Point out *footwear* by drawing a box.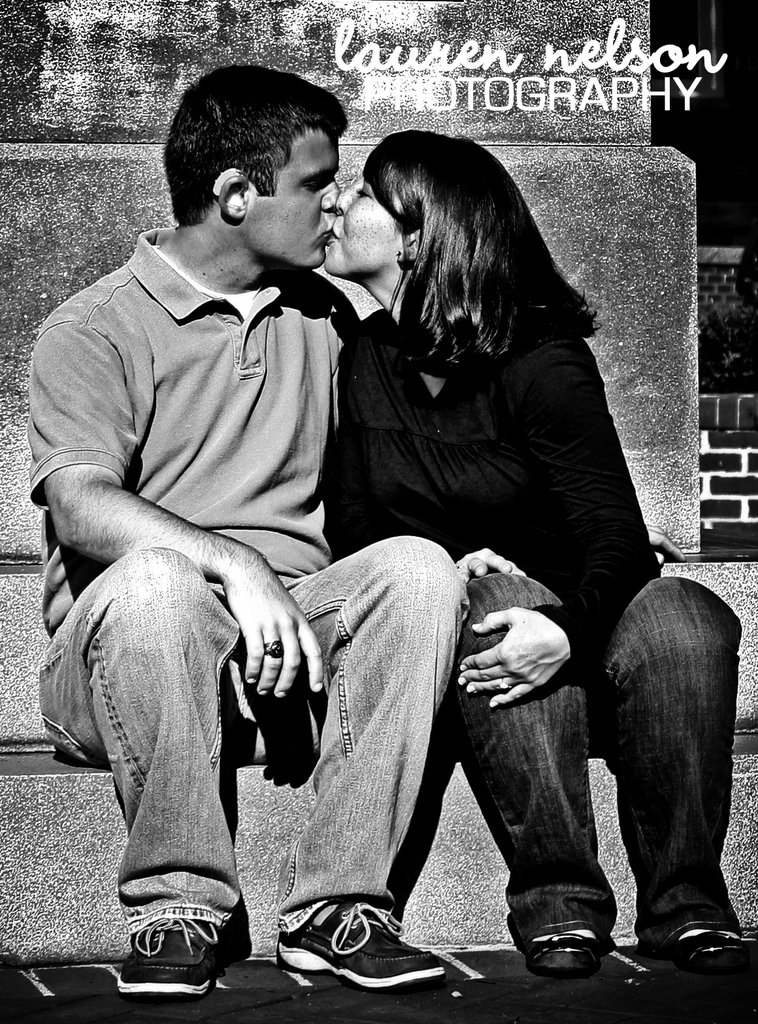
<bbox>272, 899, 459, 988</bbox>.
